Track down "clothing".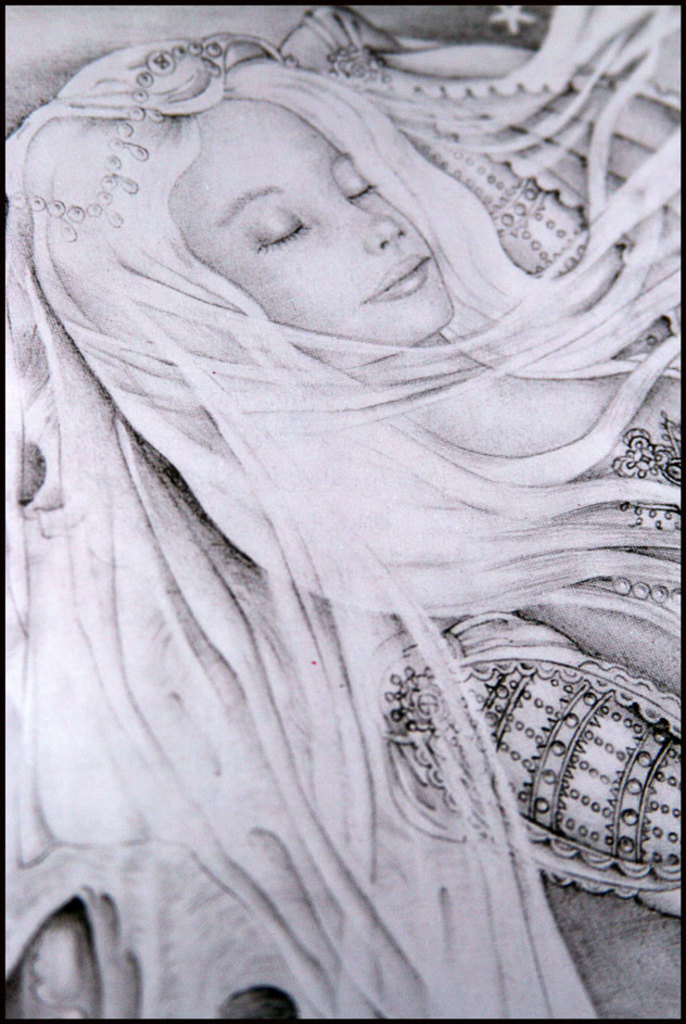
Tracked to l=393, t=618, r=685, b=908.
